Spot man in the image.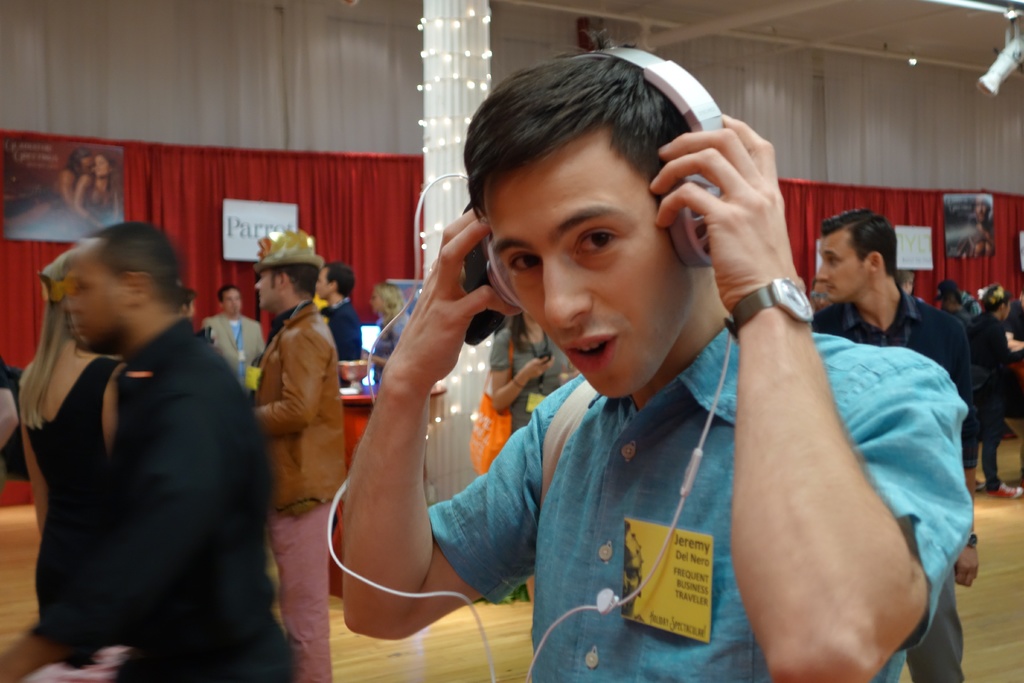
man found at locate(345, 43, 981, 682).
